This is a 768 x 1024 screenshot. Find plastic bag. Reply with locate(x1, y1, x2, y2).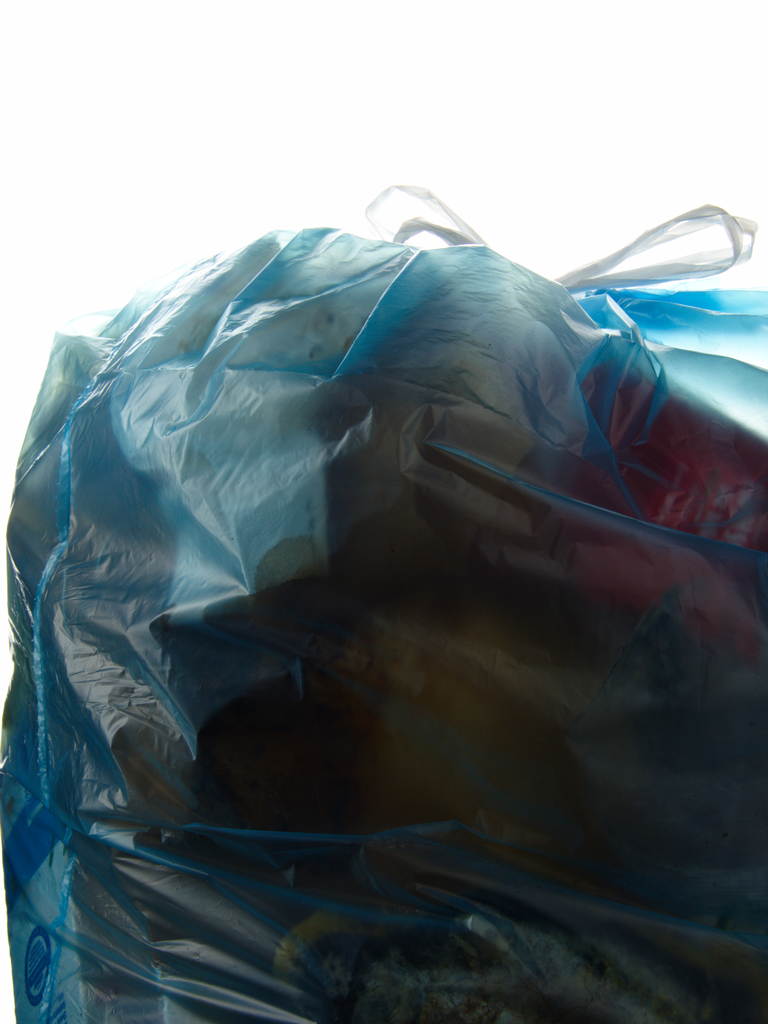
locate(0, 181, 767, 1021).
